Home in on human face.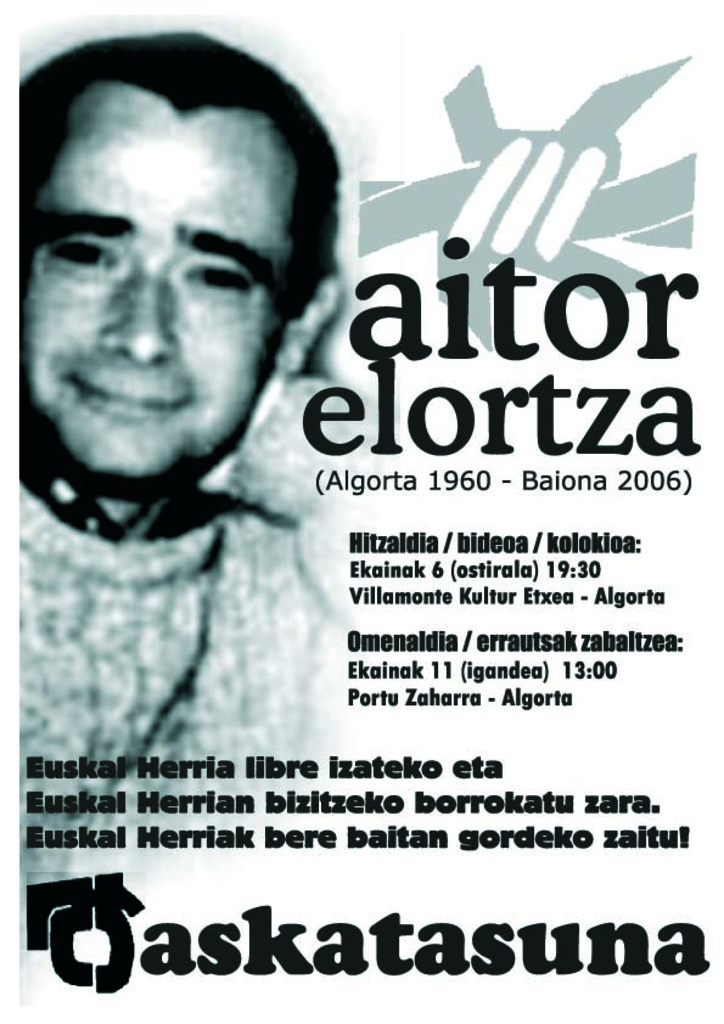
Homed in at <bbox>34, 107, 291, 490</bbox>.
